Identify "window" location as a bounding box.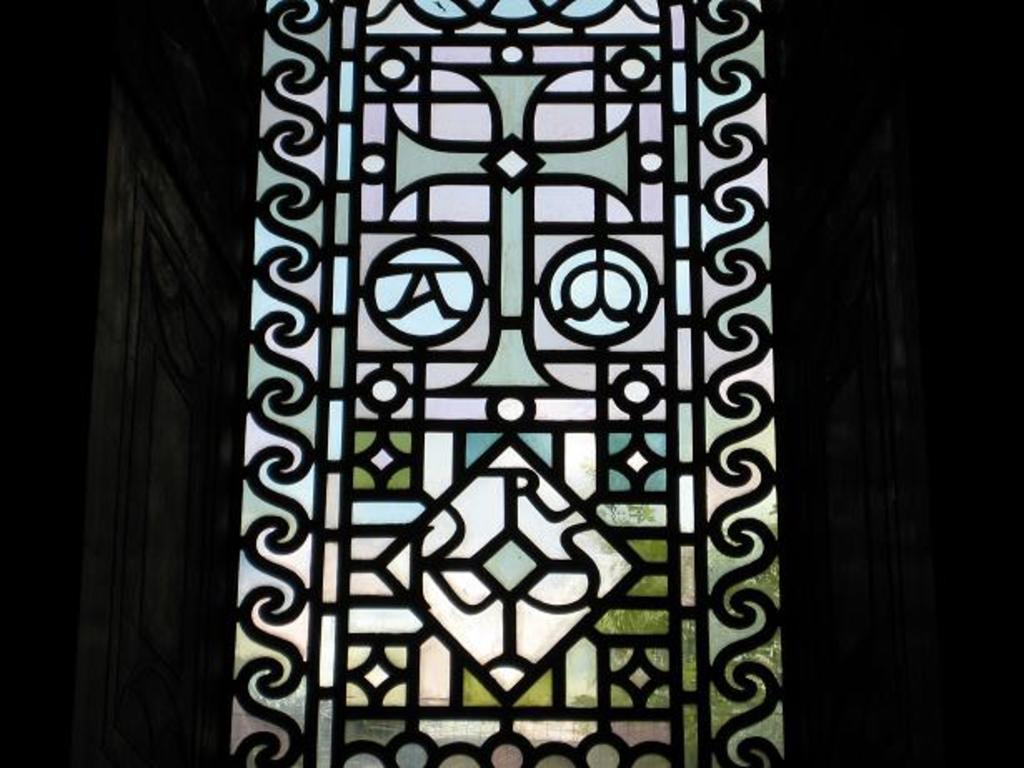
pyautogui.locateOnScreen(233, 0, 786, 766).
